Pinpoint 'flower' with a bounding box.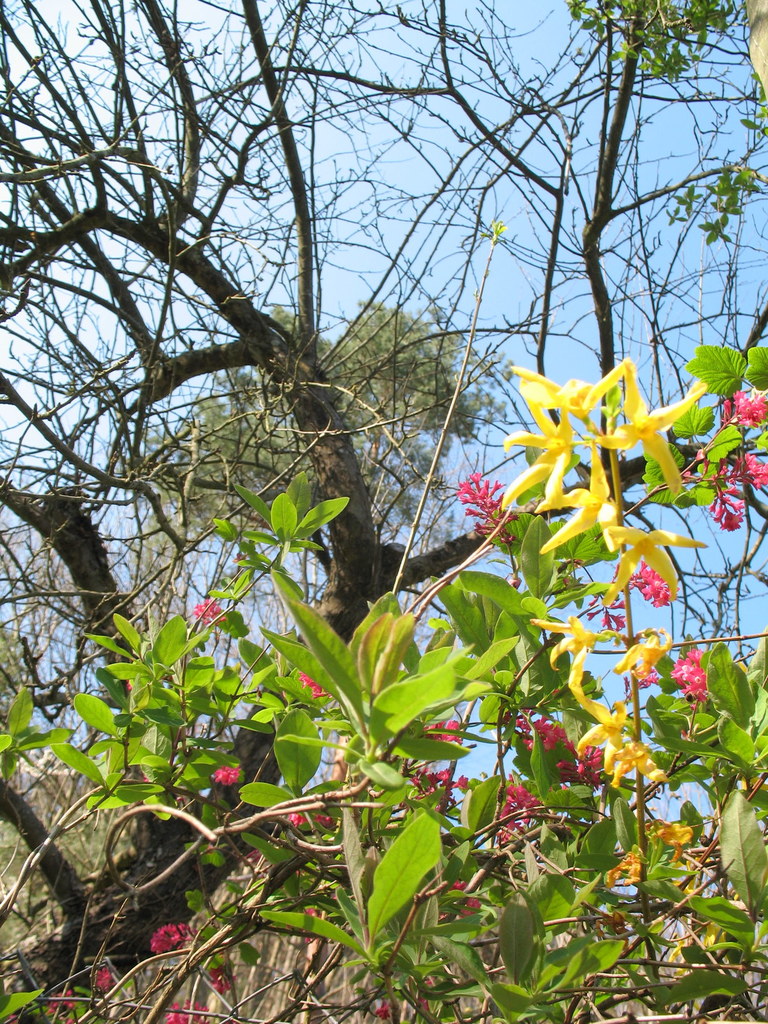
[x1=600, y1=524, x2=707, y2=609].
